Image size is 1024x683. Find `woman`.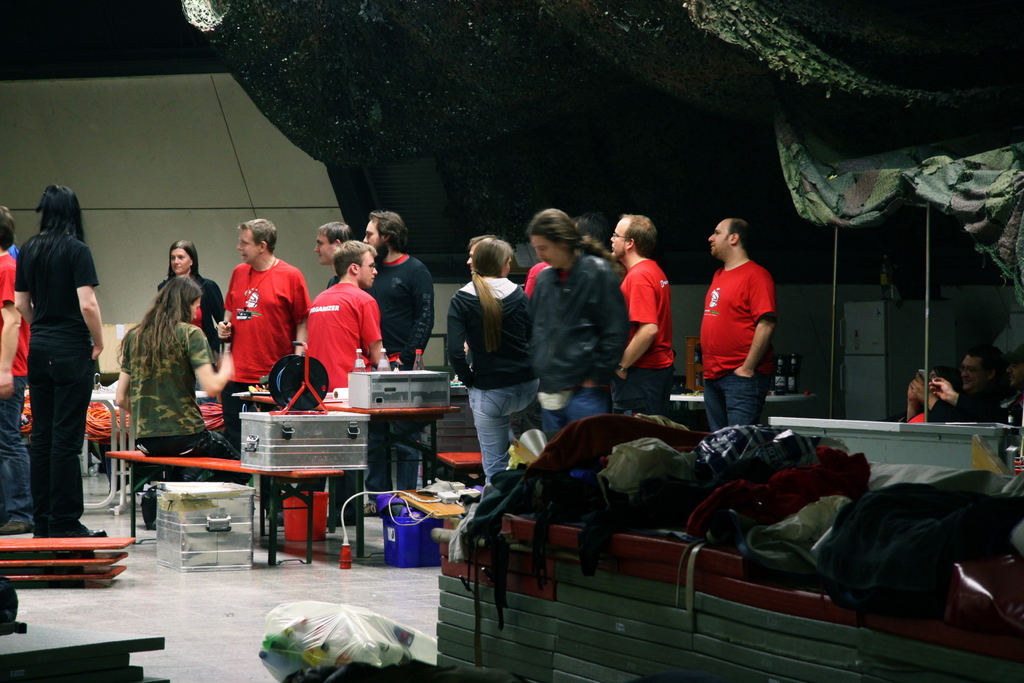
Rect(158, 237, 228, 373).
